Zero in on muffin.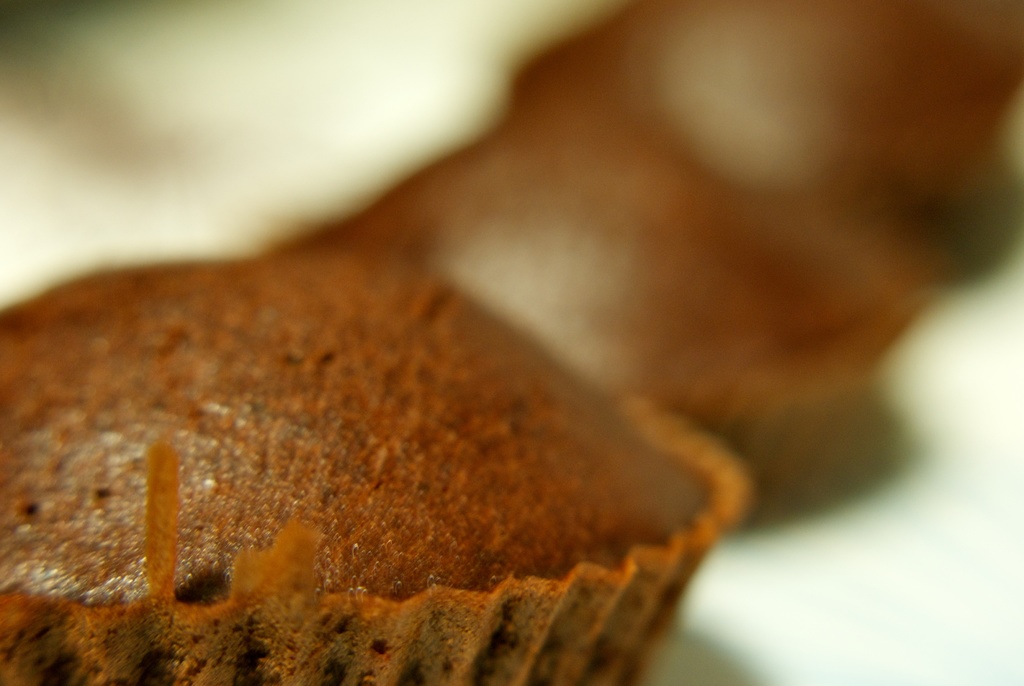
Zeroed in: BBox(519, 0, 1023, 225).
